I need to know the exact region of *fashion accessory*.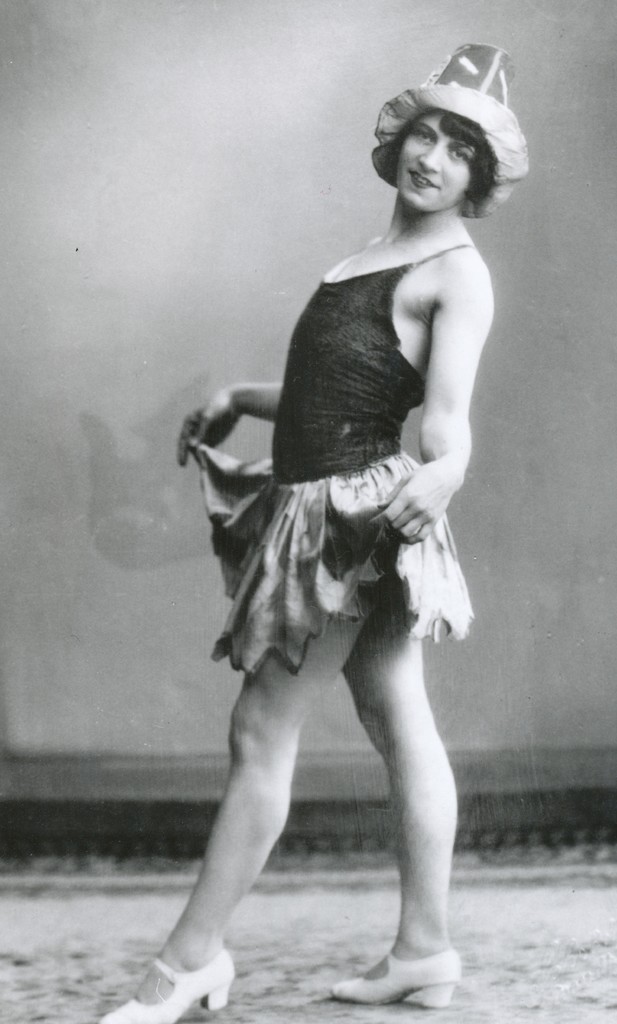
Region: {"x1": 96, "y1": 948, "x2": 239, "y2": 1023}.
